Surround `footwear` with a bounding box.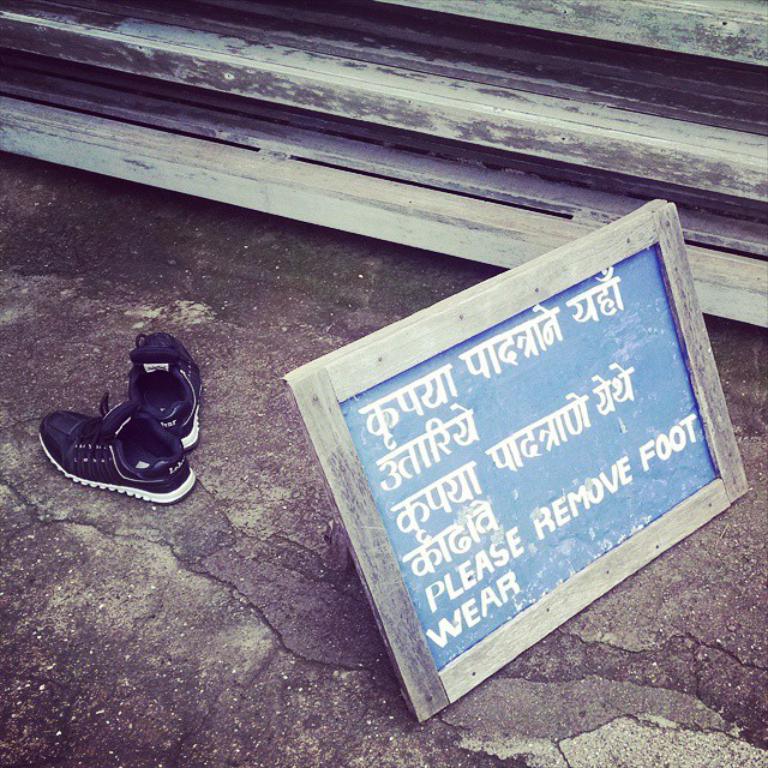
[29,347,200,514].
